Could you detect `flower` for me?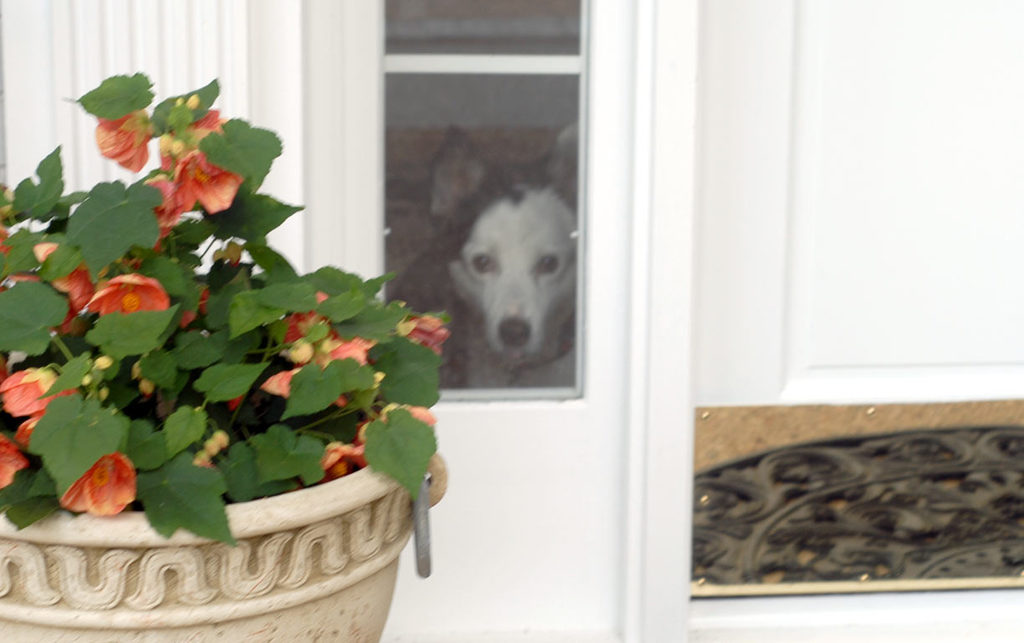
Detection result: bbox=[61, 453, 136, 518].
